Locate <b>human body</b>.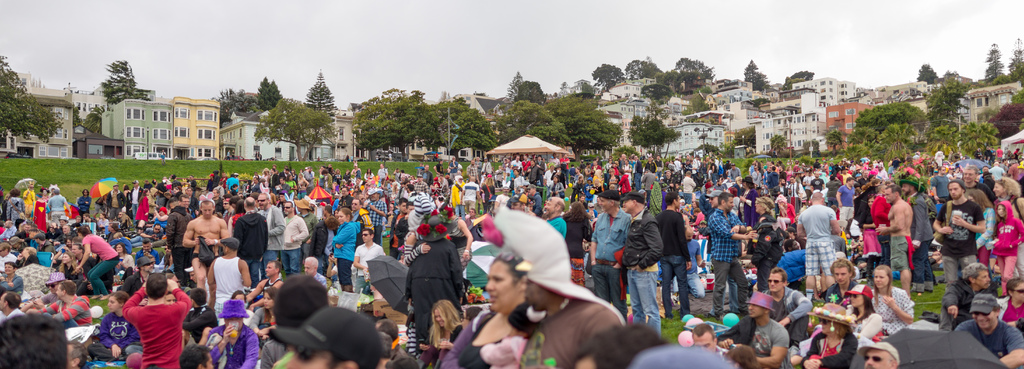
Bounding box: BBox(520, 156, 529, 170).
